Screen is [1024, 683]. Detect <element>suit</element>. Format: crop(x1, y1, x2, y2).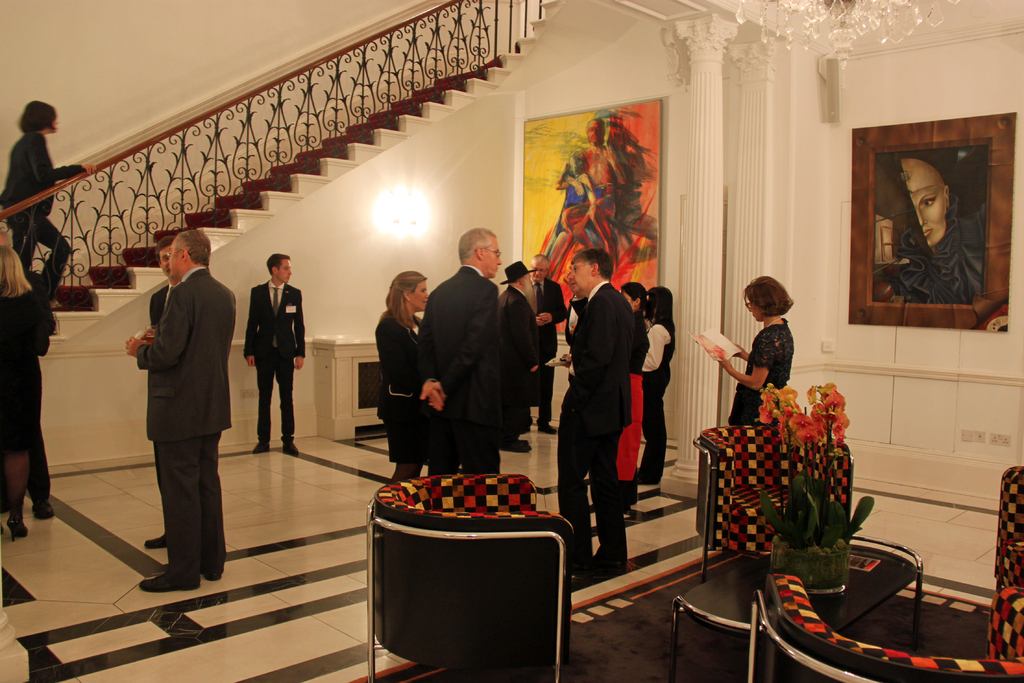
crop(0, 128, 88, 296).
